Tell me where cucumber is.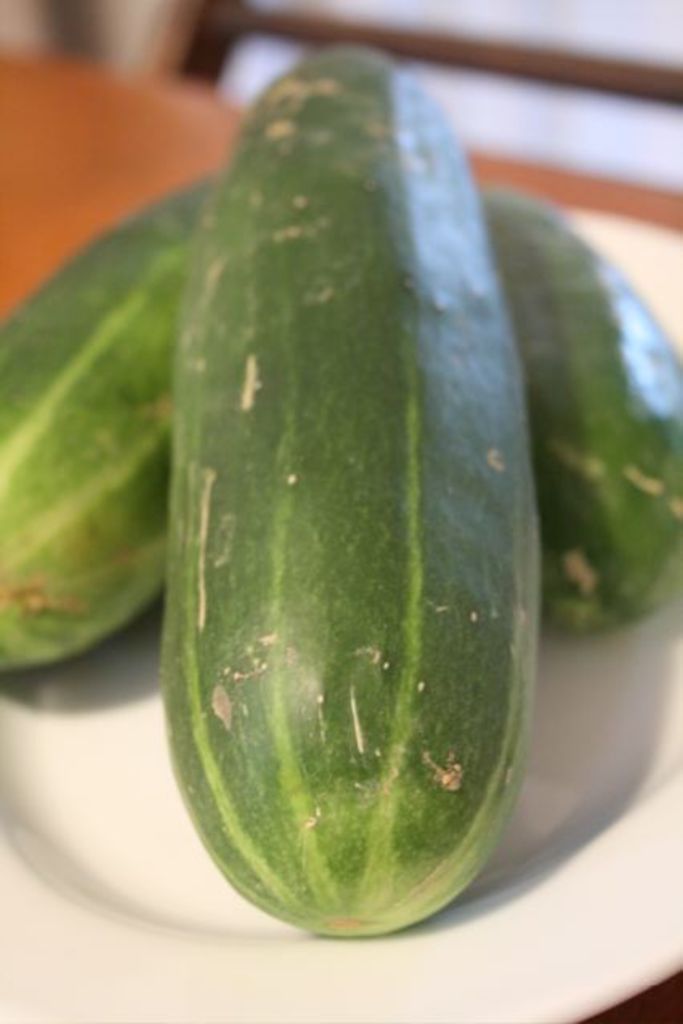
cucumber is at <box>481,187,681,631</box>.
